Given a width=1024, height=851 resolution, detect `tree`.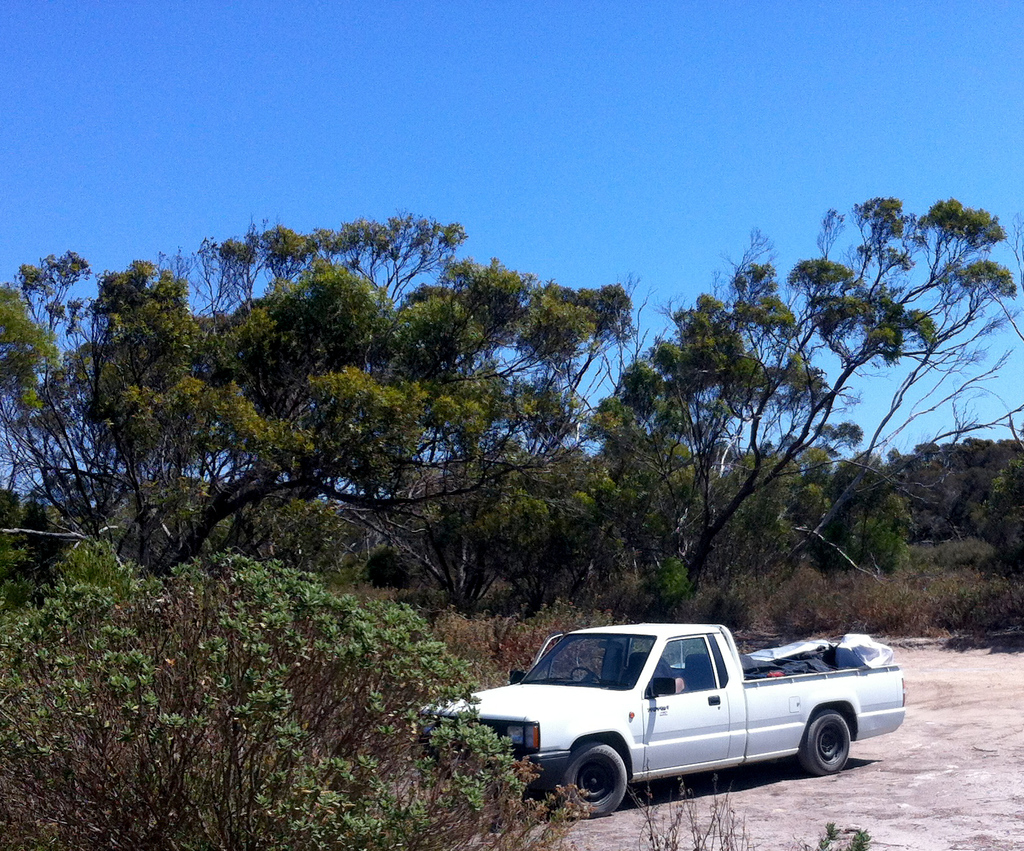
l=607, t=195, r=1023, b=621.
